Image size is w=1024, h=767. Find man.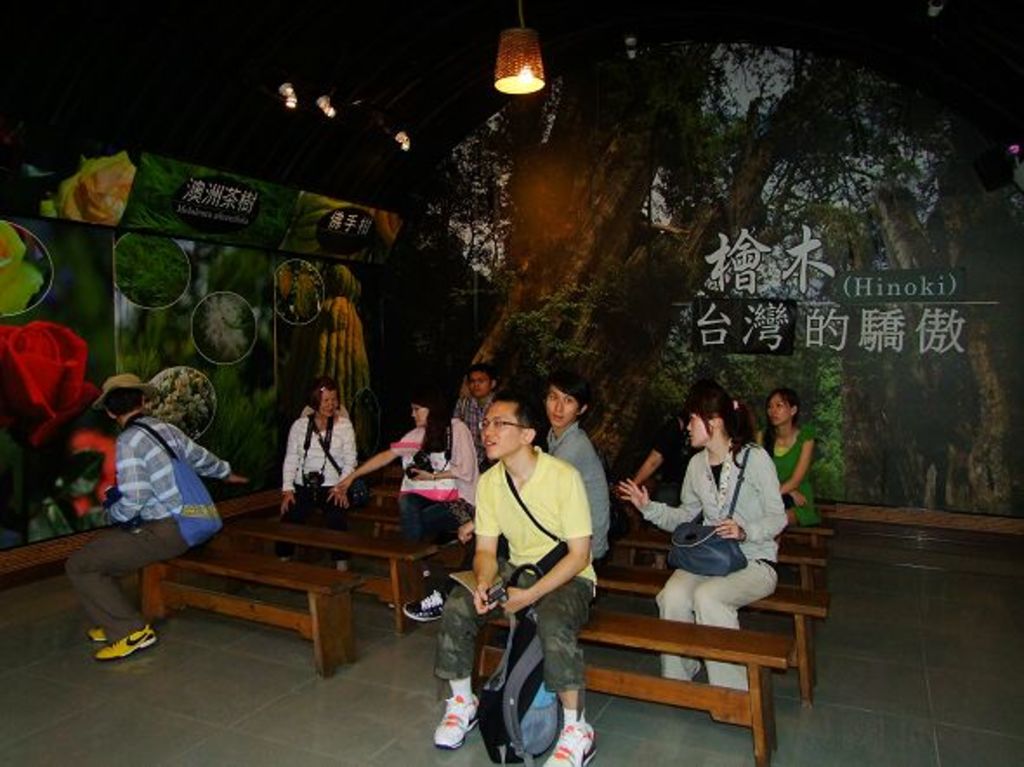
bbox(427, 397, 594, 765).
